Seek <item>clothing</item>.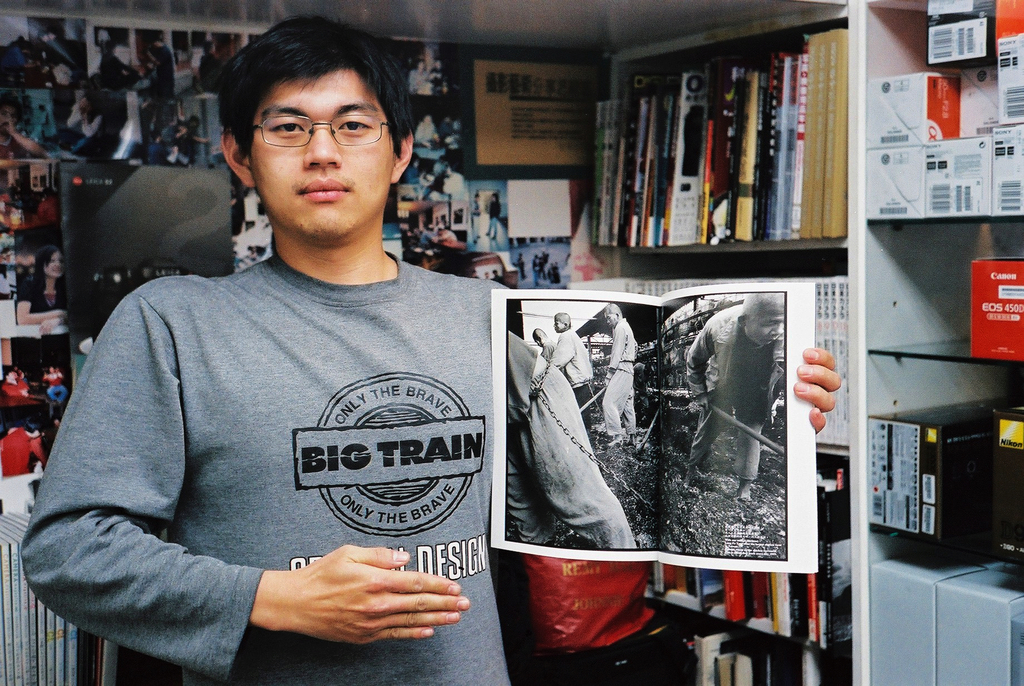
x1=404 y1=69 x2=428 y2=95.
